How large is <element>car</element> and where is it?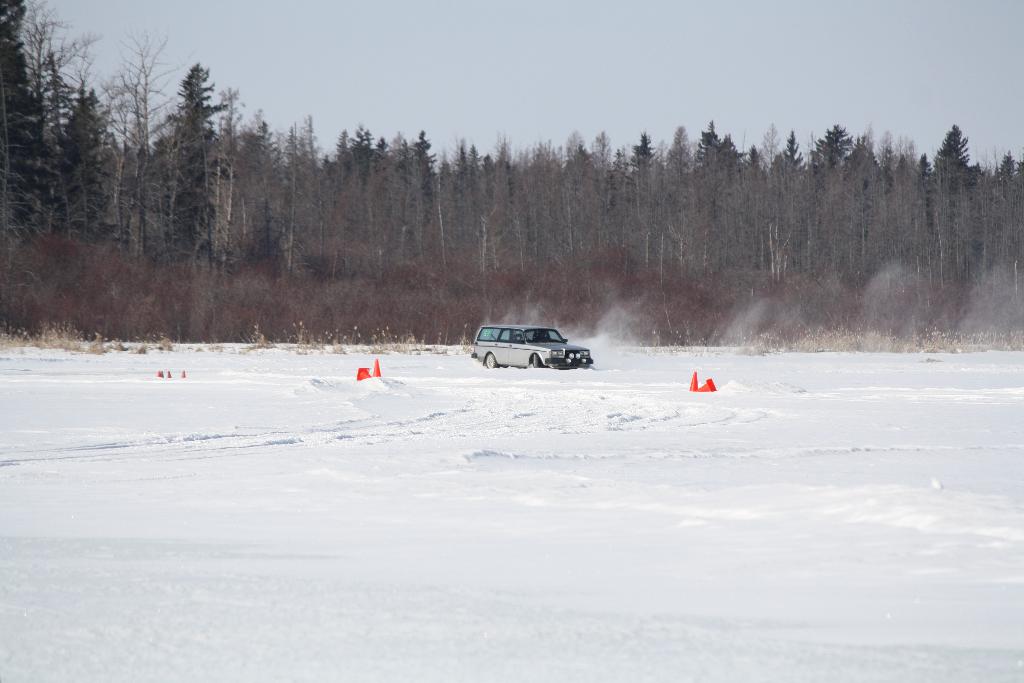
Bounding box: {"x1": 469, "y1": 323, "x2": 595, "y2": 369}.
